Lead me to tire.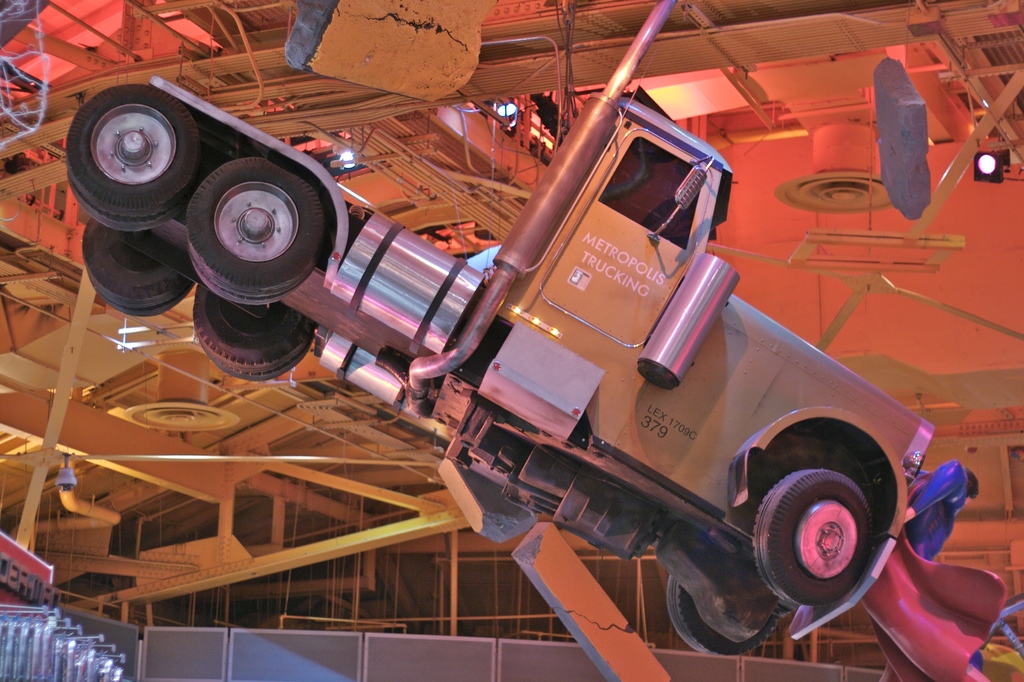
Lead to left=200, top=337, right=312, bottom=375.
